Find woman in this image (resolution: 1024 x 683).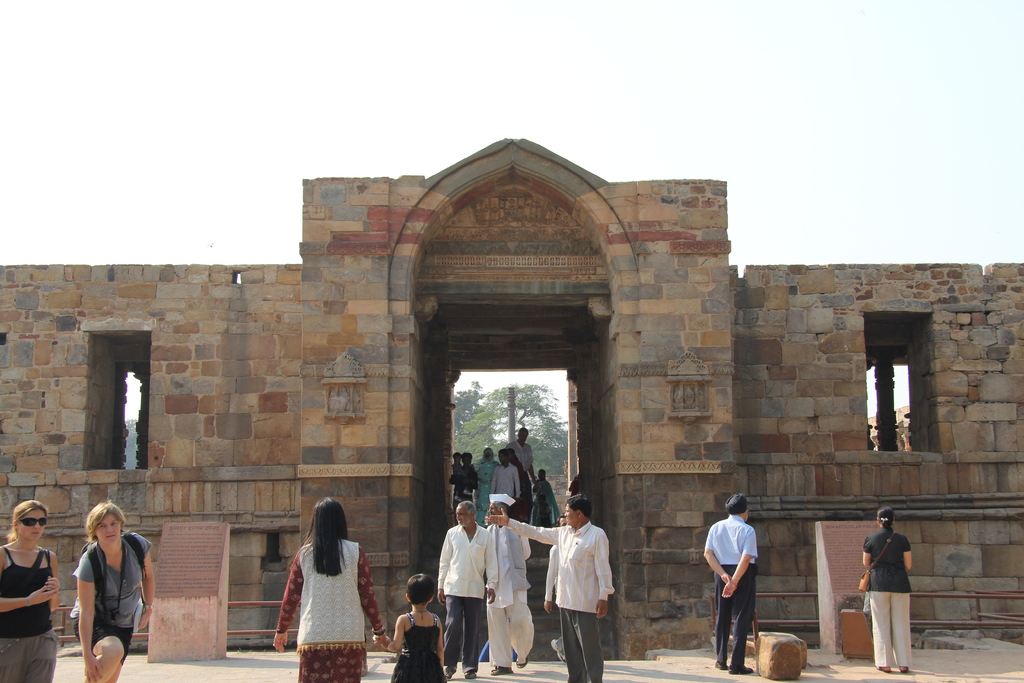
0, 498, 67, 682.
